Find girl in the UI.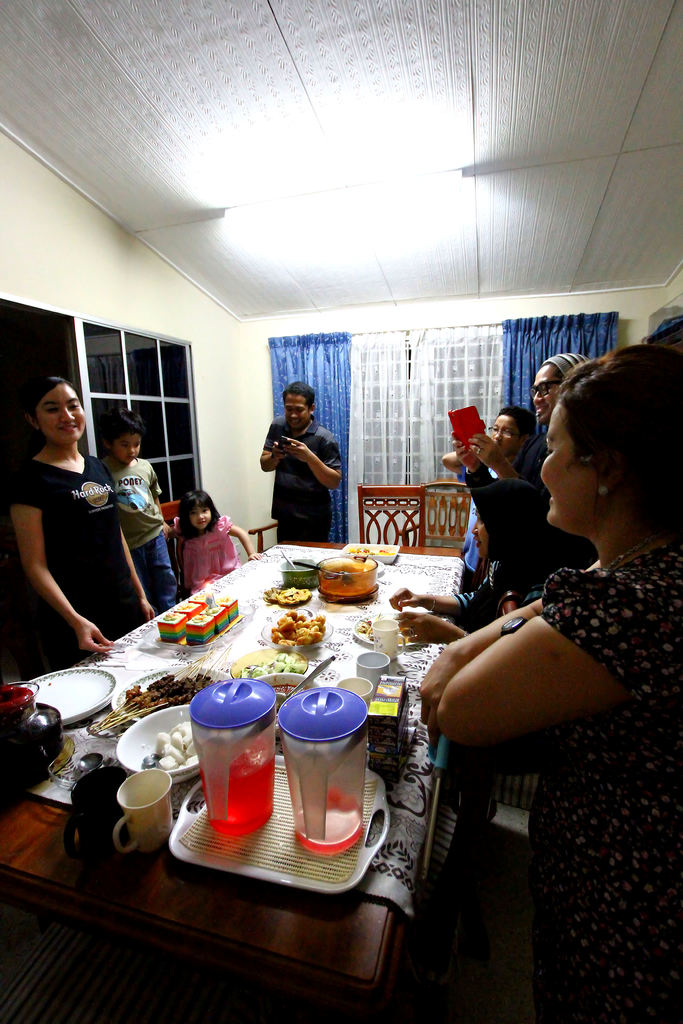
UI element at [169, 484, 258, 594].
